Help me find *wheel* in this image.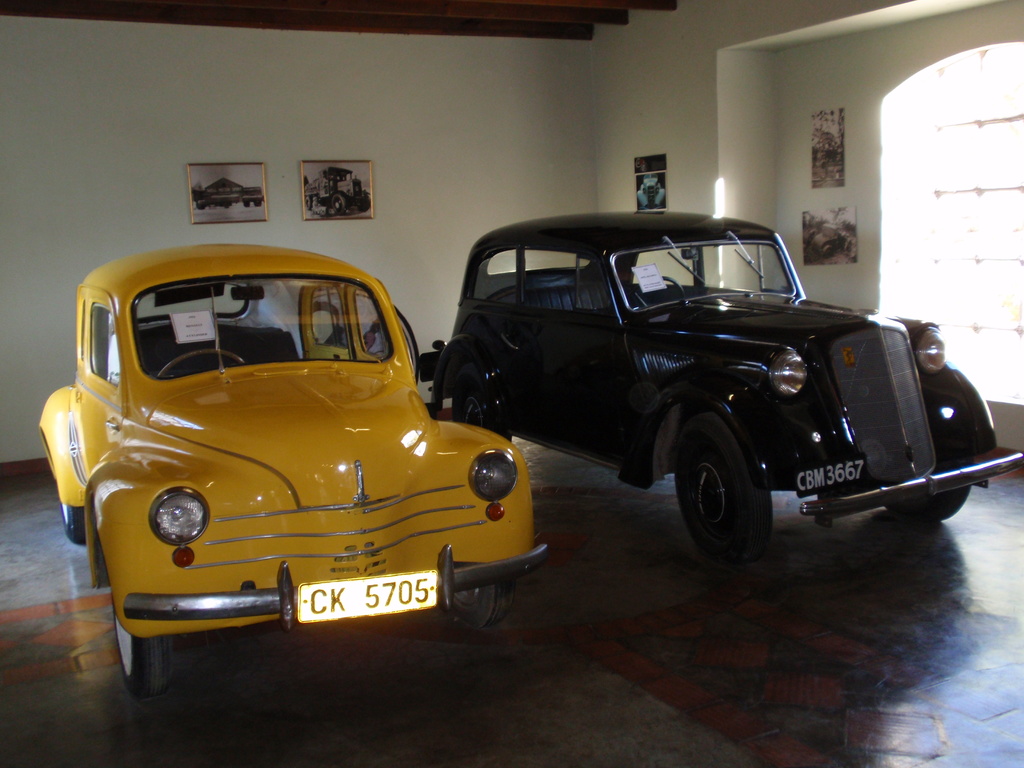
Found it: detection(627, 276, 686, 311).
